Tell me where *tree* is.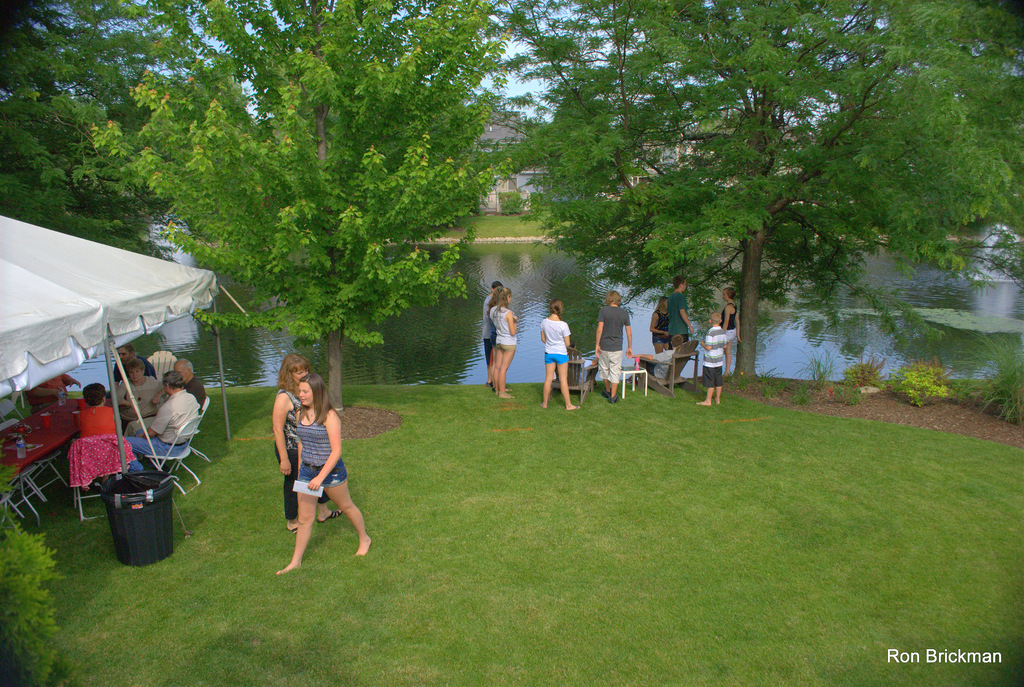
*tree* is at bbox(5, 0, 182, 263).
